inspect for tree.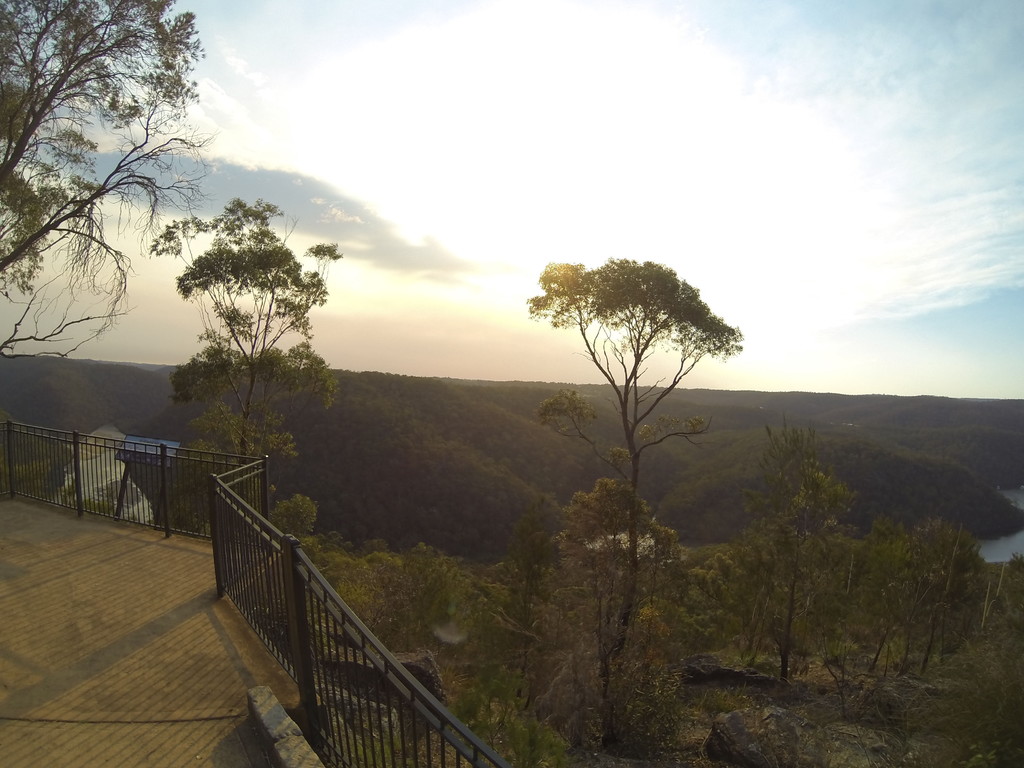
Inspection: (158,177,347,526).
